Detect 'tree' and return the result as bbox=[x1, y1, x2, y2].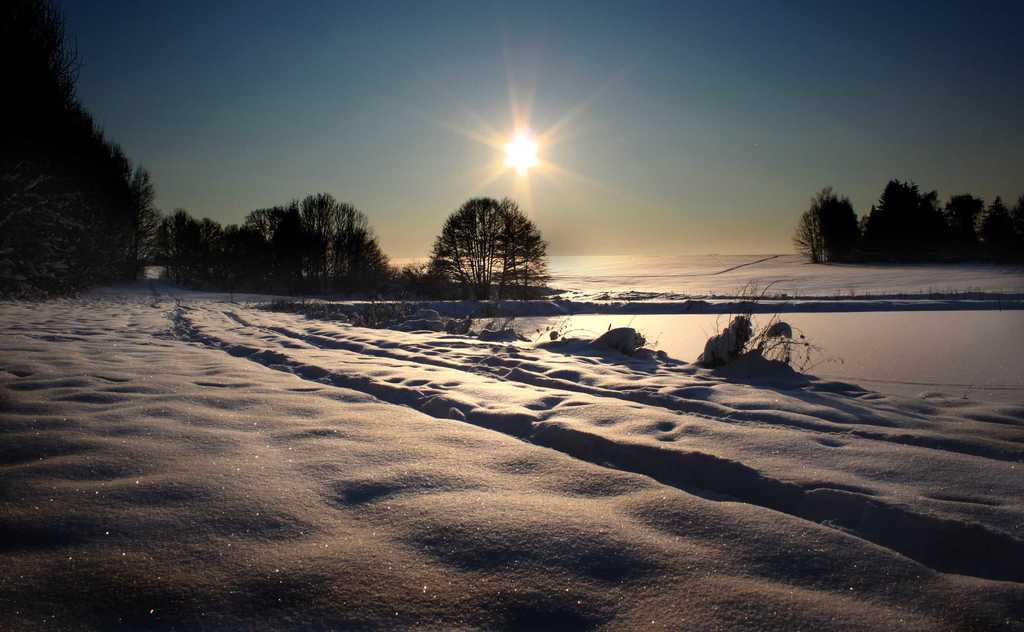
bbox=[429, 195, 550, 314].
